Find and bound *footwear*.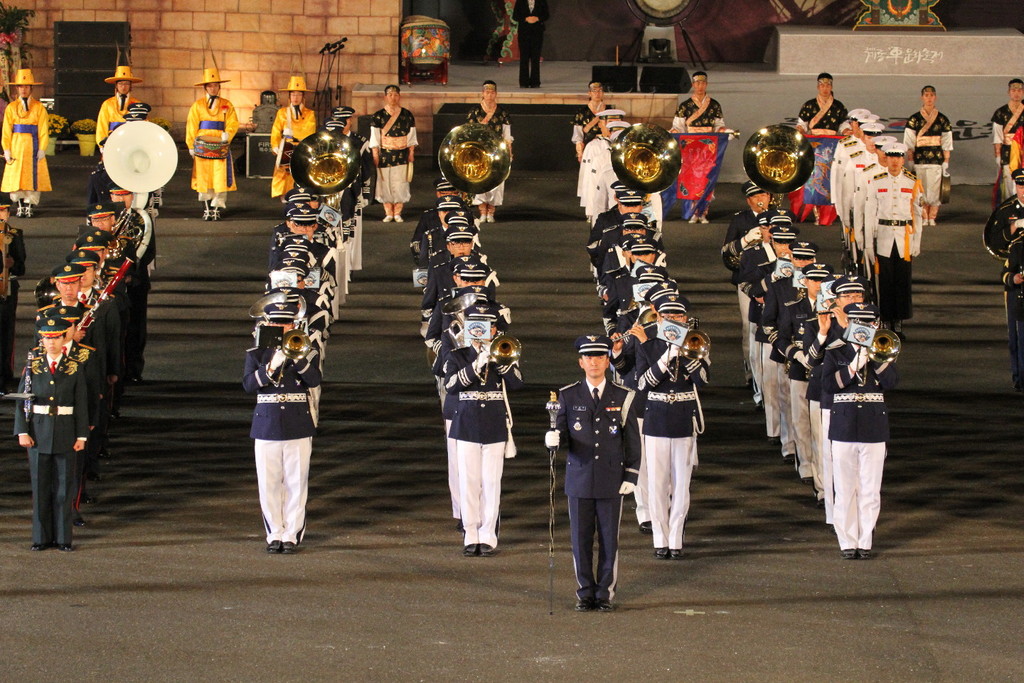
Bound: bbox=(380, 205, 395, 223).
